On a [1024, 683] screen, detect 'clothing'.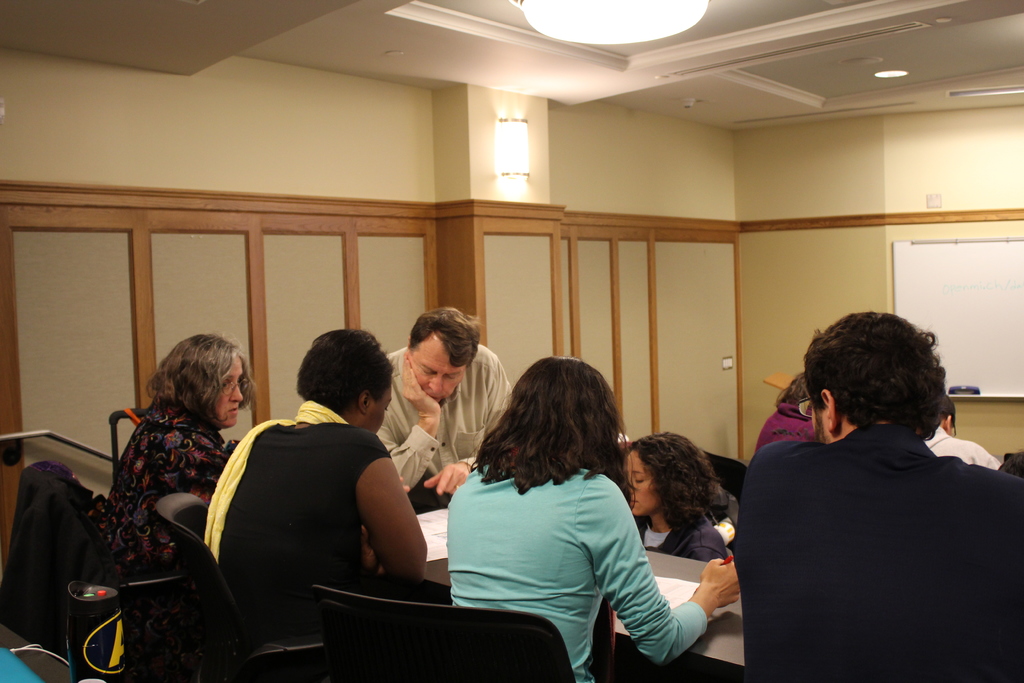
select_region(81, 395, 238, 668).
